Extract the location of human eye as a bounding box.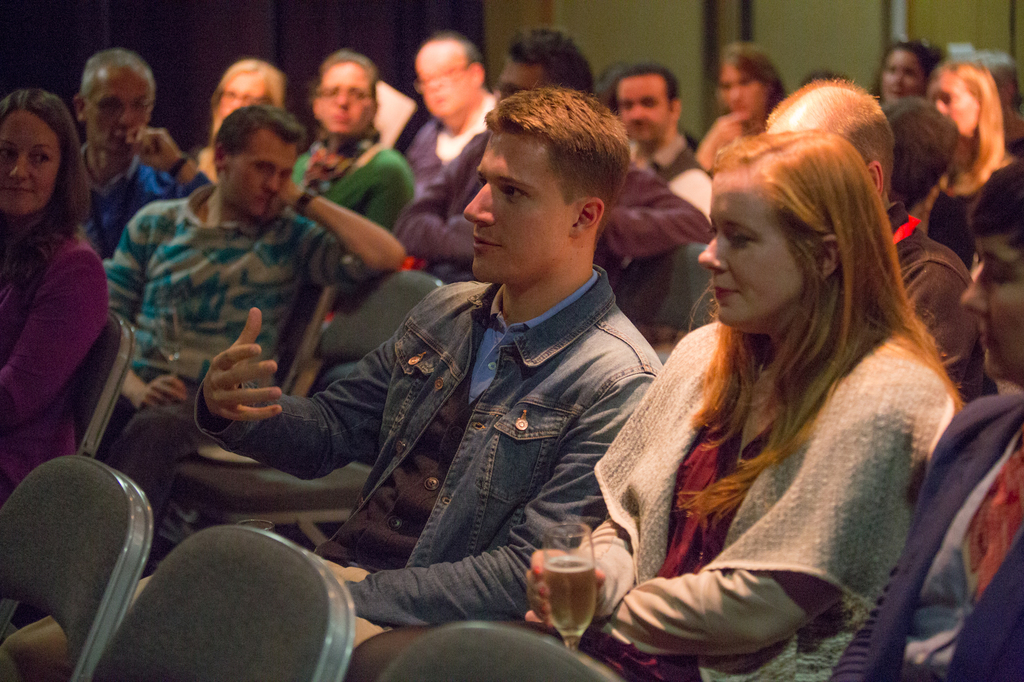
region(728, 227, 751, 250).
